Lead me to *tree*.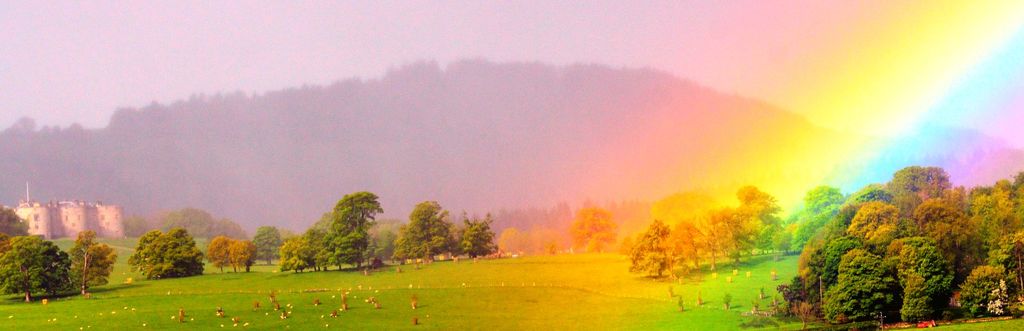
Lead to 246/223/283/268.
